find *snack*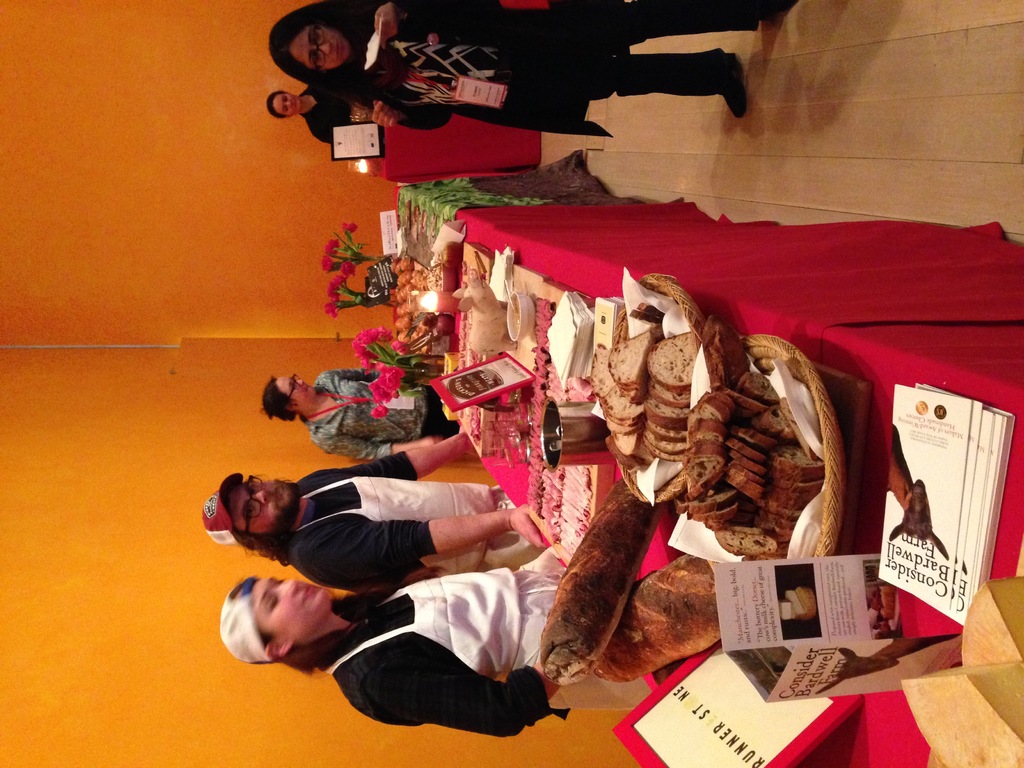
x1=538 y1=470 x2=668 y2=688
